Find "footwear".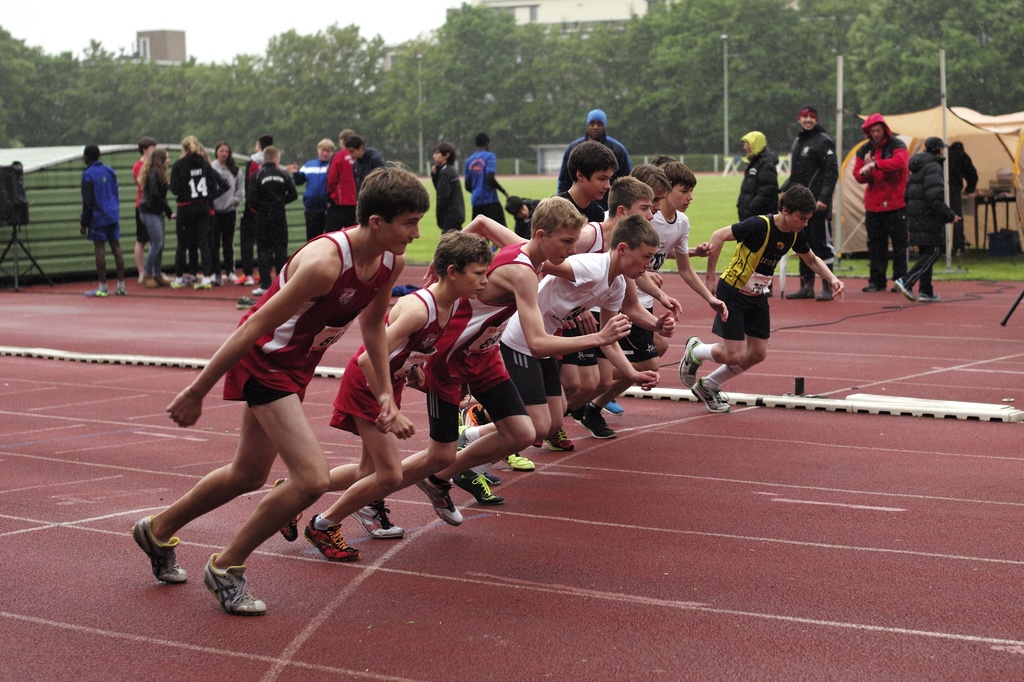
694,379,731,412.
